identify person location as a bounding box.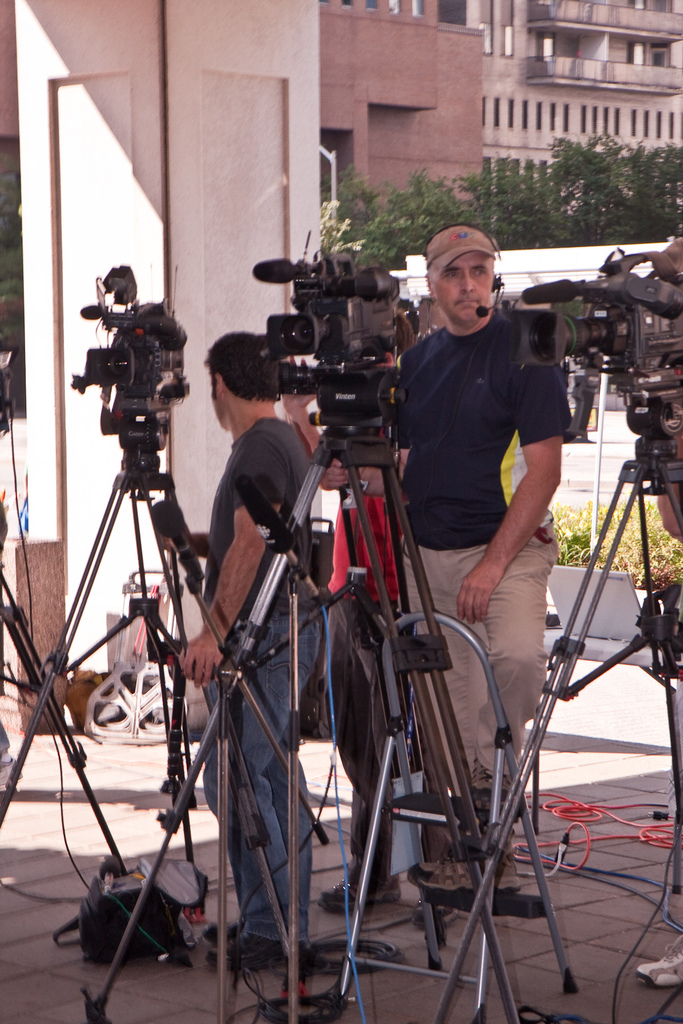
detection(280, 311, 421, 923).
